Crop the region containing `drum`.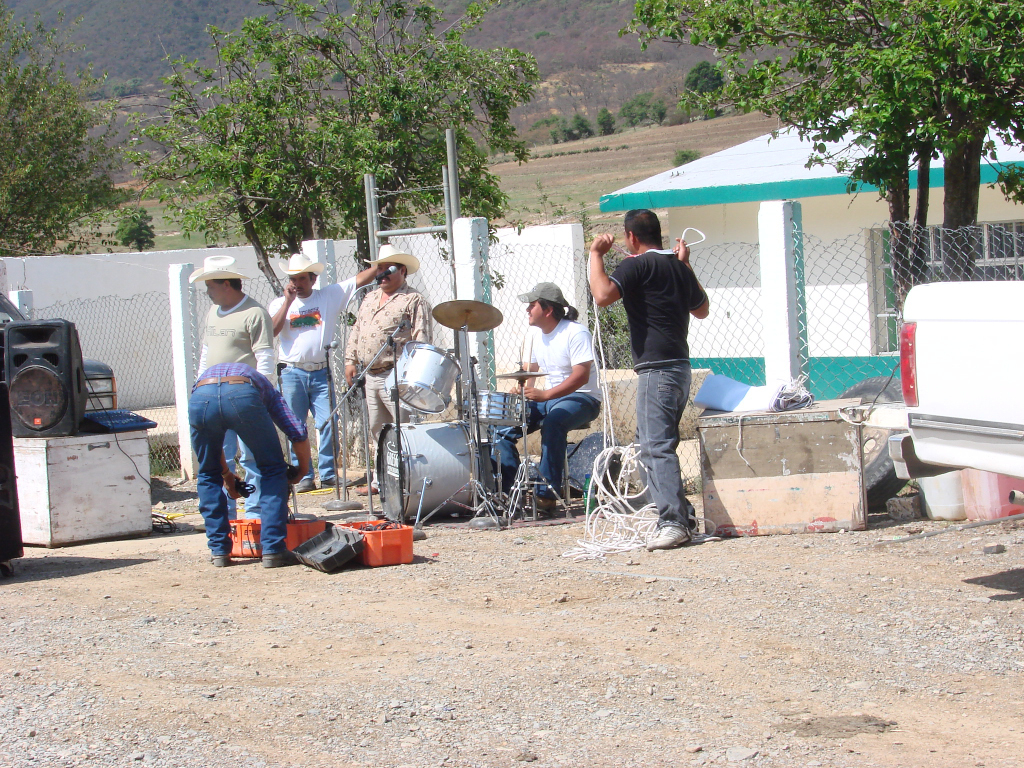
Crop region: x1=395, y1=339, x2=467, y2=412.
